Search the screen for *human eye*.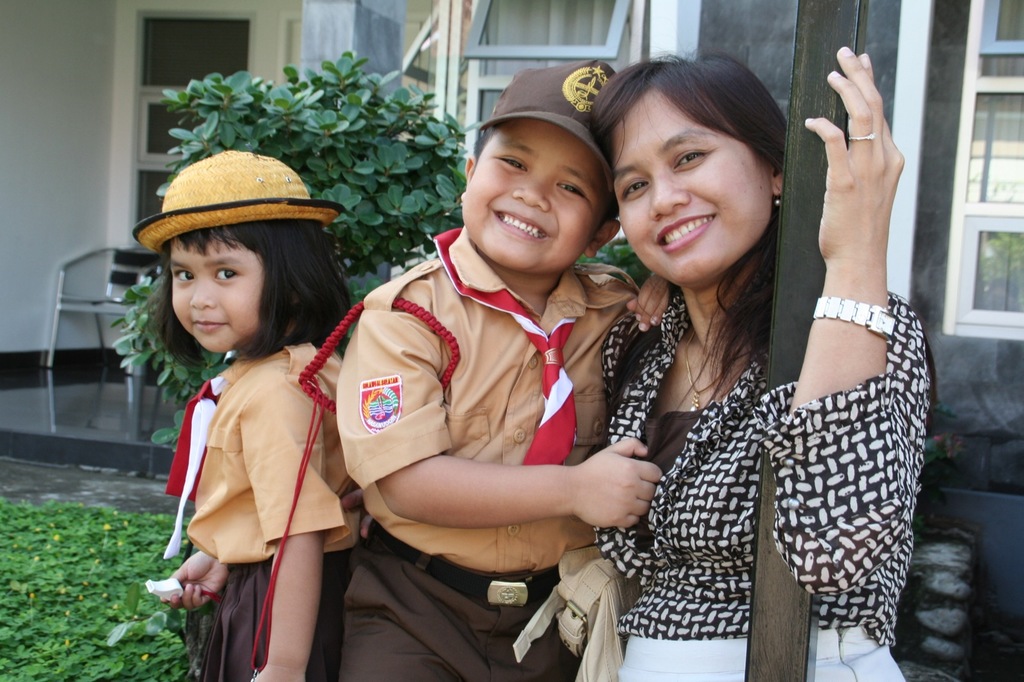
Found at 171:270:197:286.
